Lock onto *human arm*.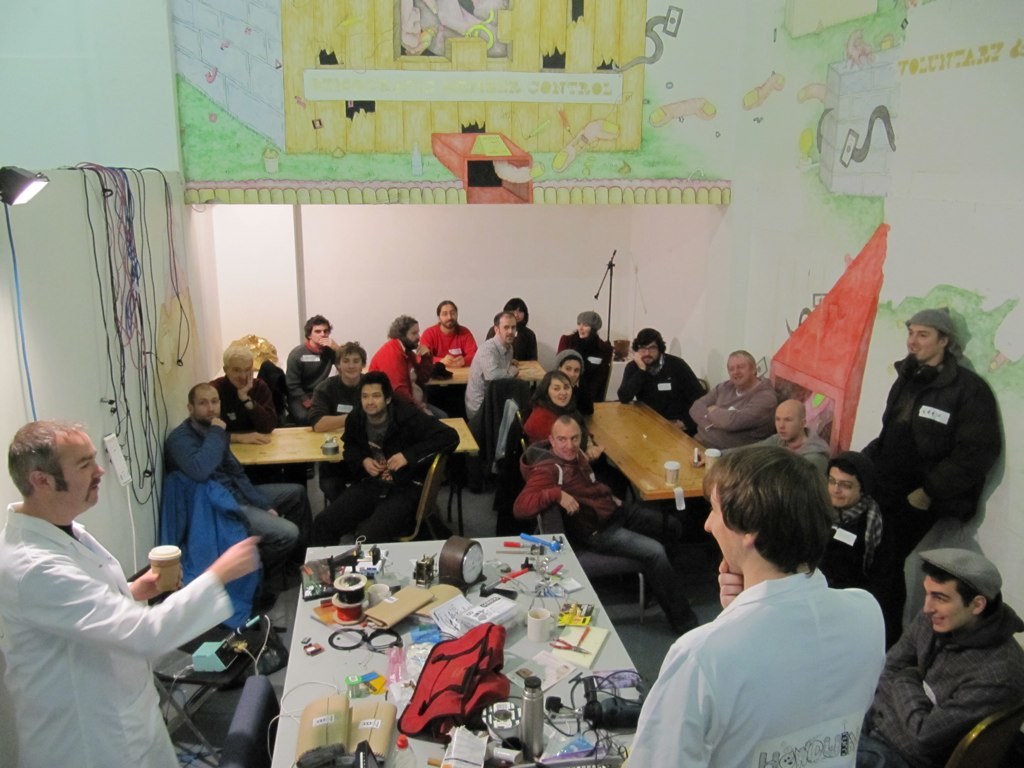
Locked: left=389, top=400, right=465, bottom=473.
